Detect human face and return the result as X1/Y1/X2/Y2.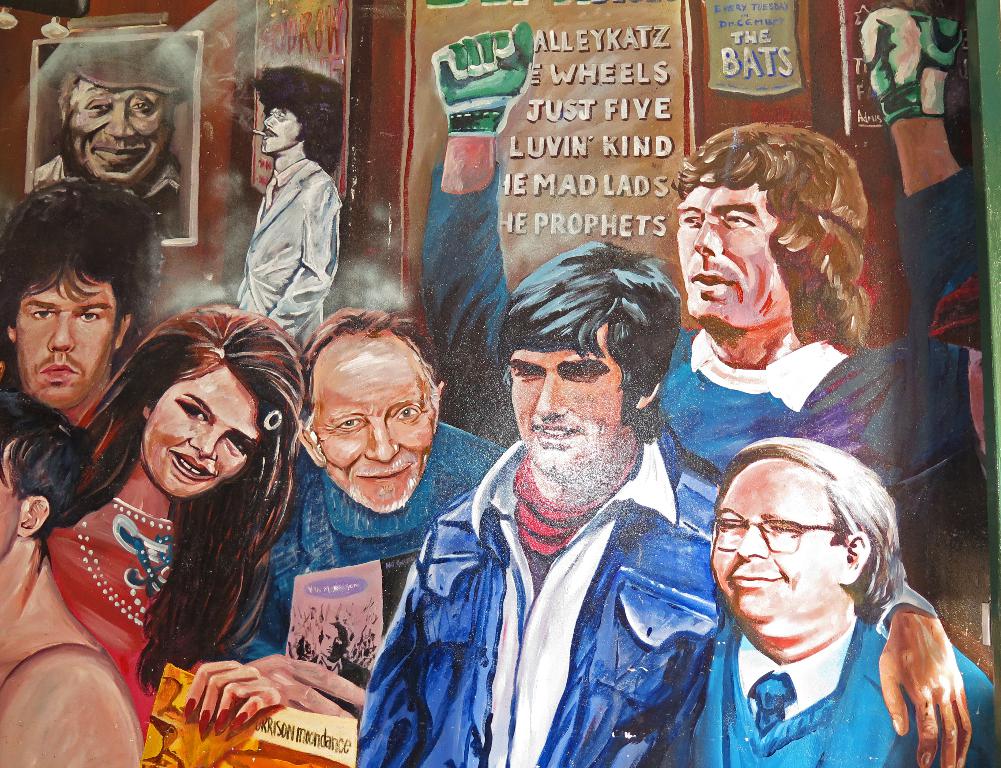
709/459/842/620.
